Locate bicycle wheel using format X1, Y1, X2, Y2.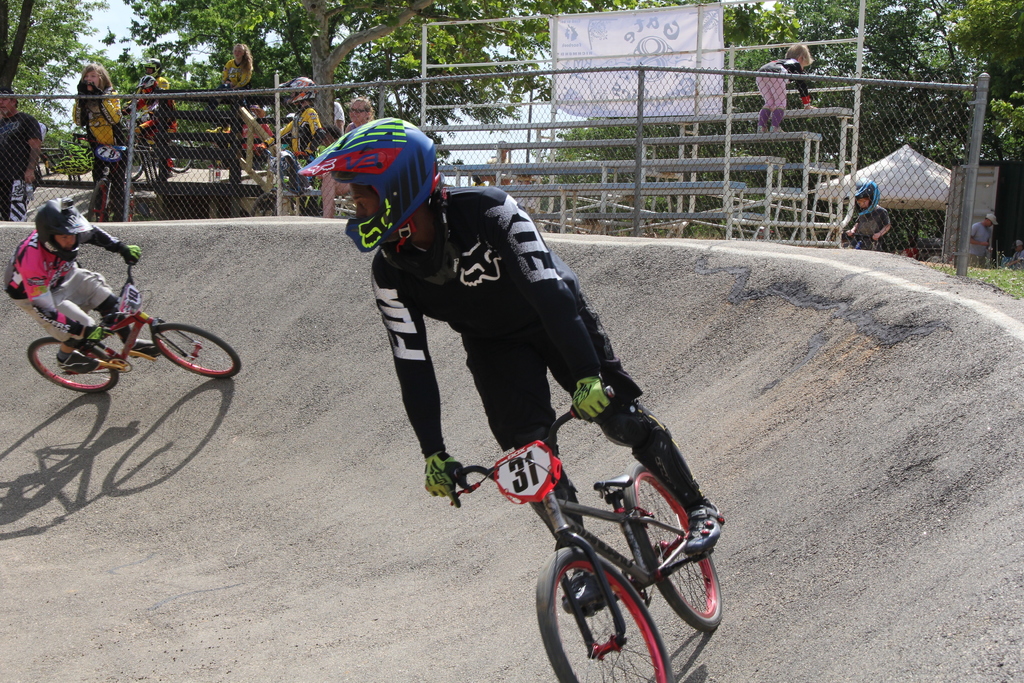
254, 194, 282, 217.
